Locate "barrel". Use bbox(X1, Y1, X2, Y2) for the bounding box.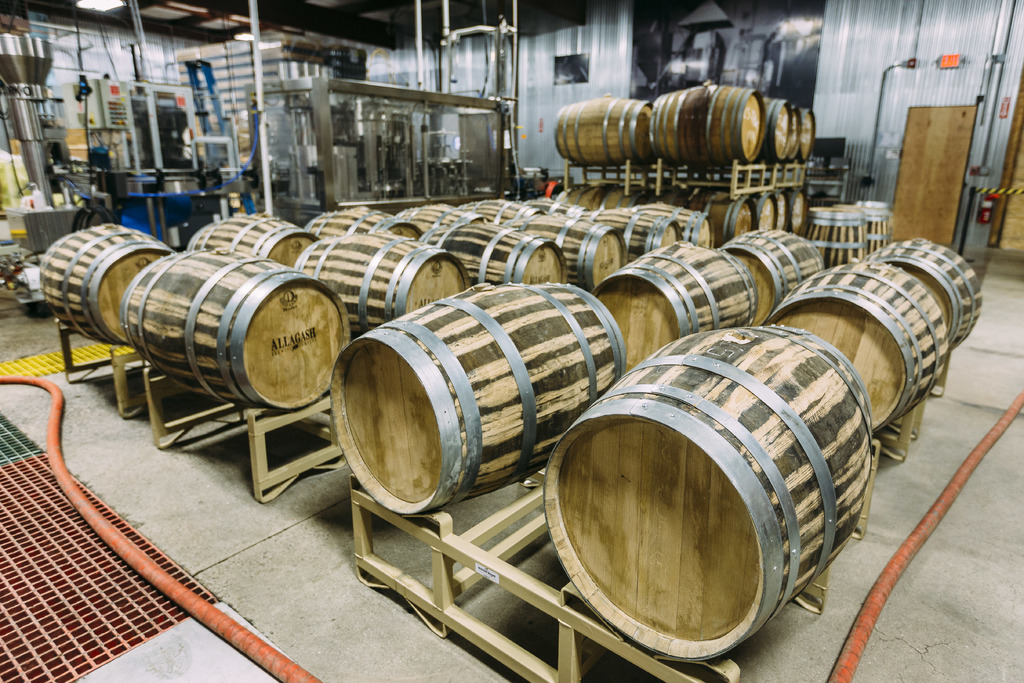
bbox(308, 198, 408, 242).
